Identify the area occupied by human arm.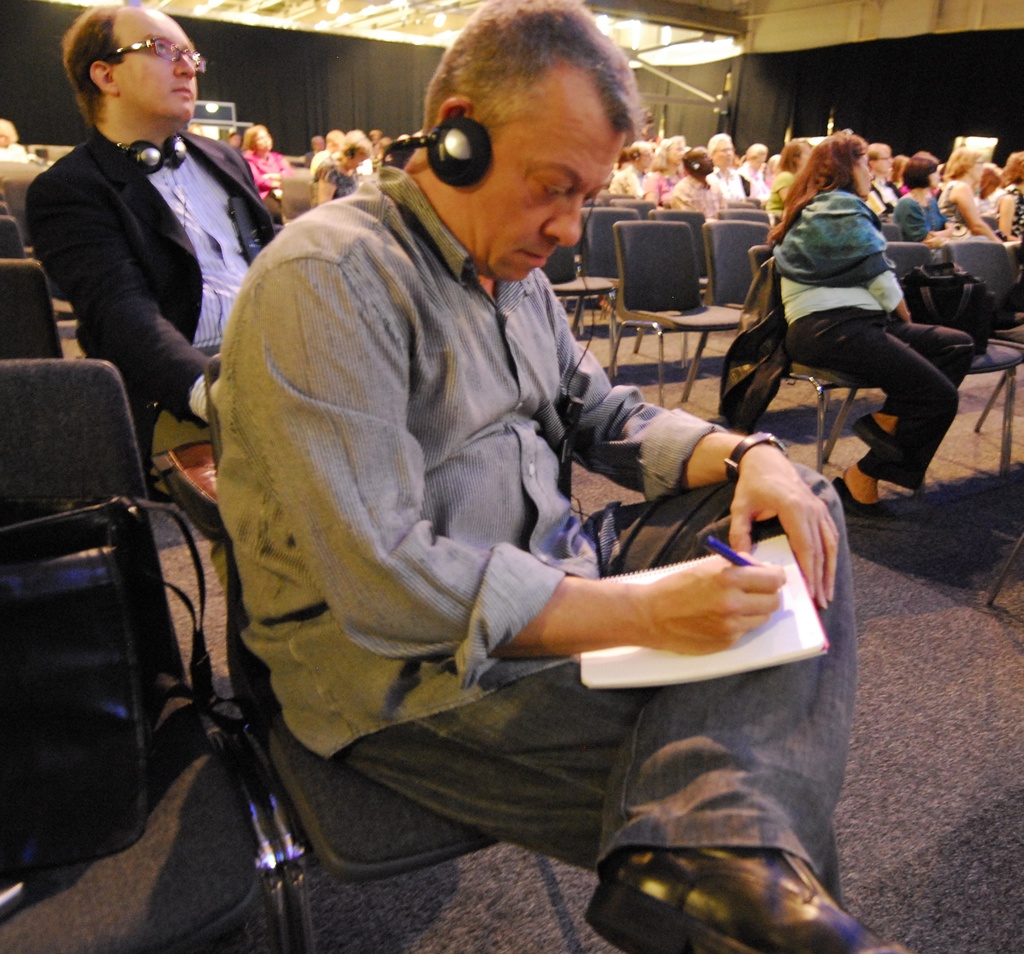
Area: 773,175,794,221.
